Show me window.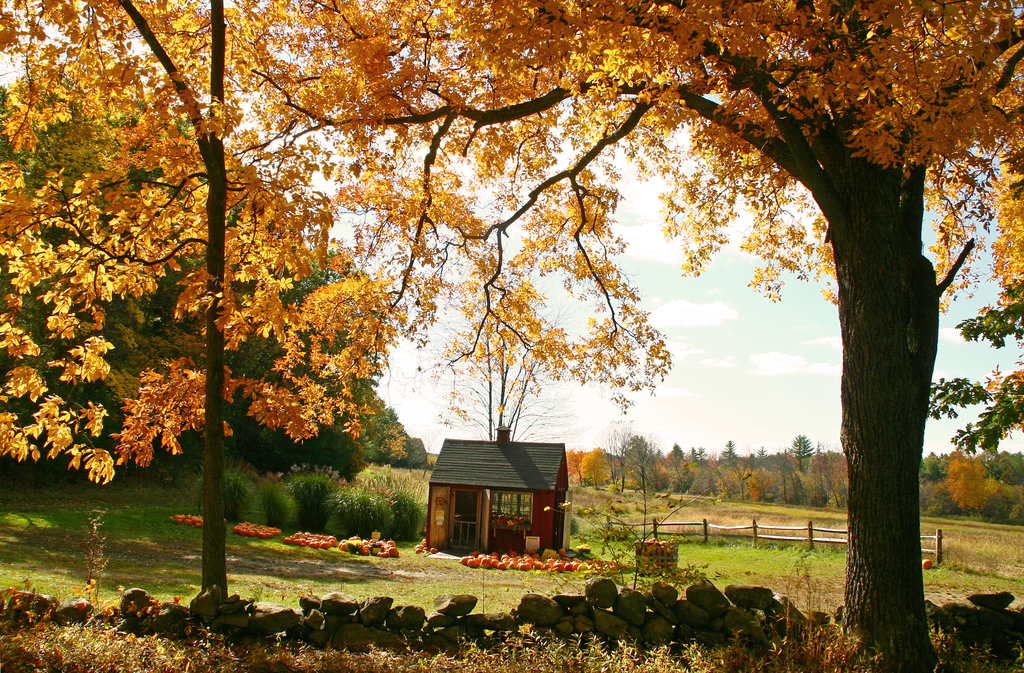
window is here: 490,486,533,523.
